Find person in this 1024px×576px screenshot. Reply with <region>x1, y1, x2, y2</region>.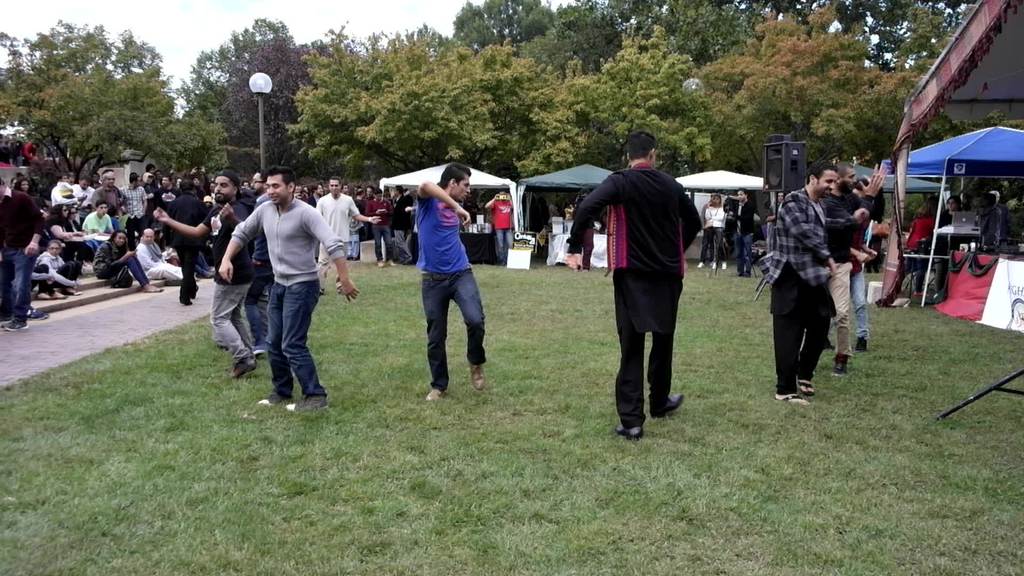
<region>154, 171, 257, 379</region>.
